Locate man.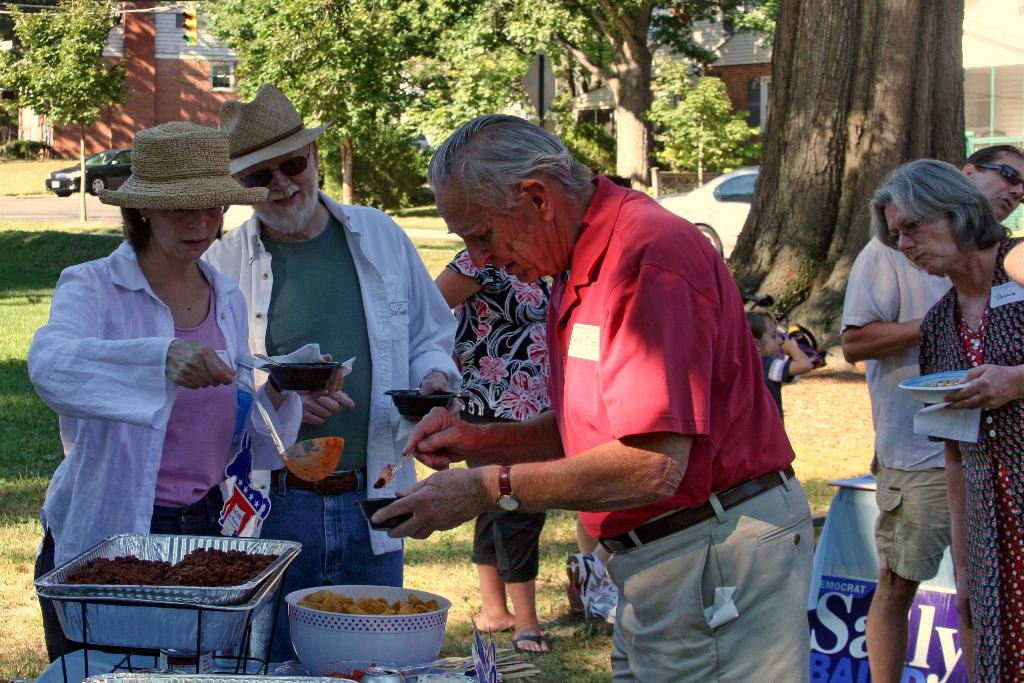
Bounding box: Rect(838, 146, 1023, 682).
